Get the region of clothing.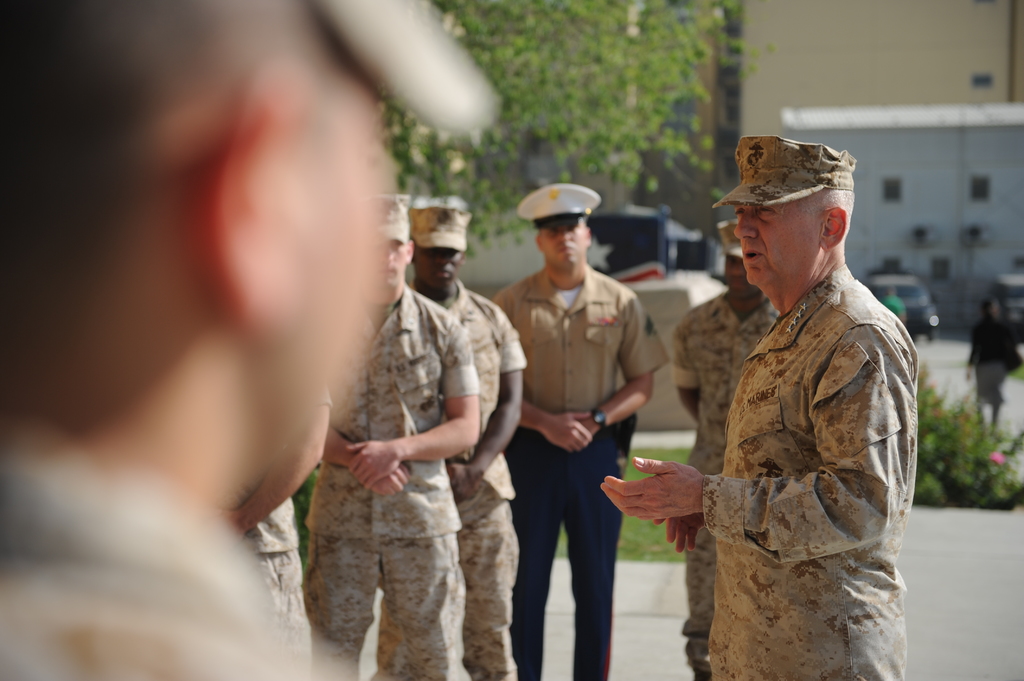
bbox(239, 493, 316, 662).
